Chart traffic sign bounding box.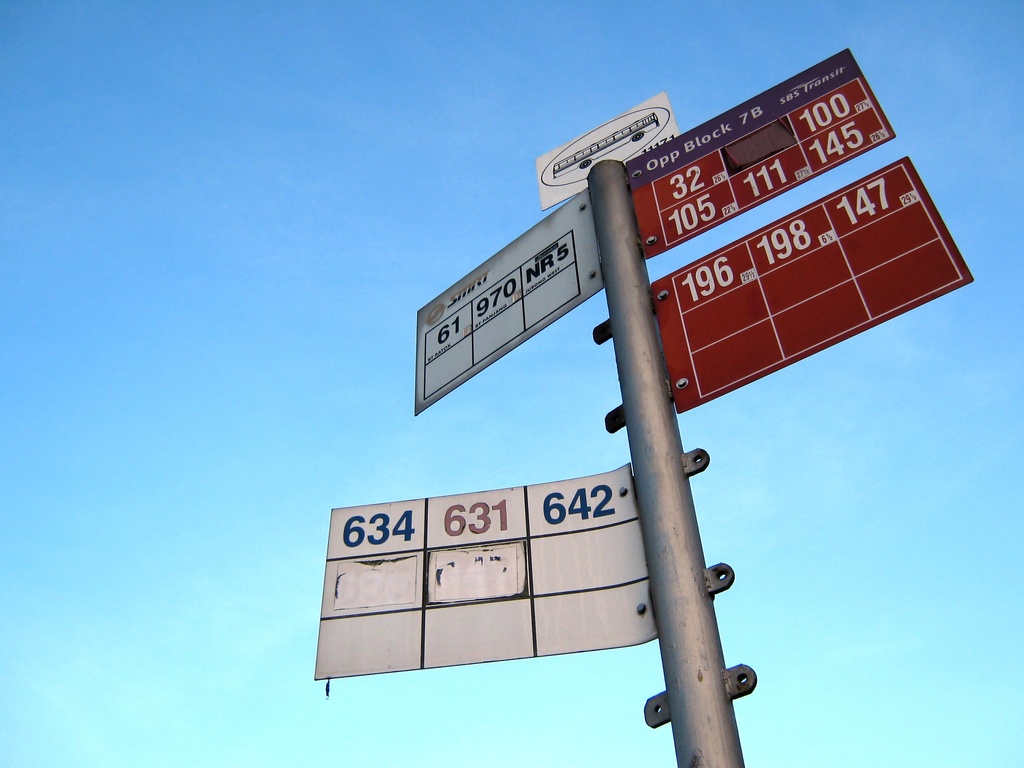
Charted: 650/152/976/415.
